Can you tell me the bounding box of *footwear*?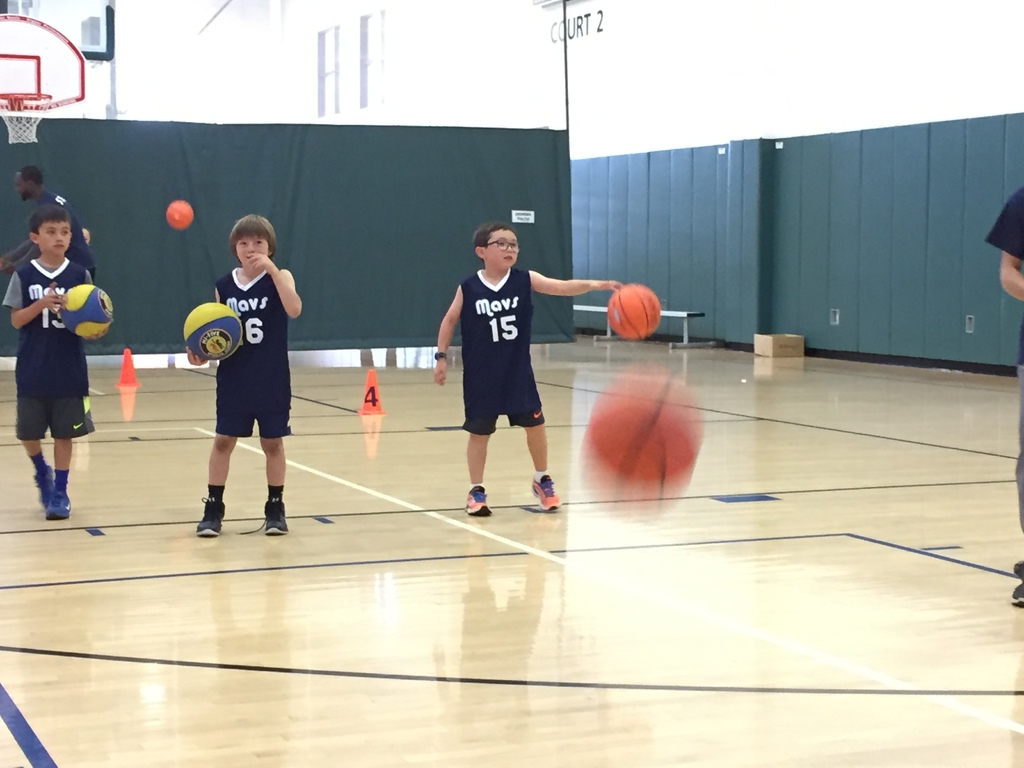
select_region(1011, 557, 1023, 573).
